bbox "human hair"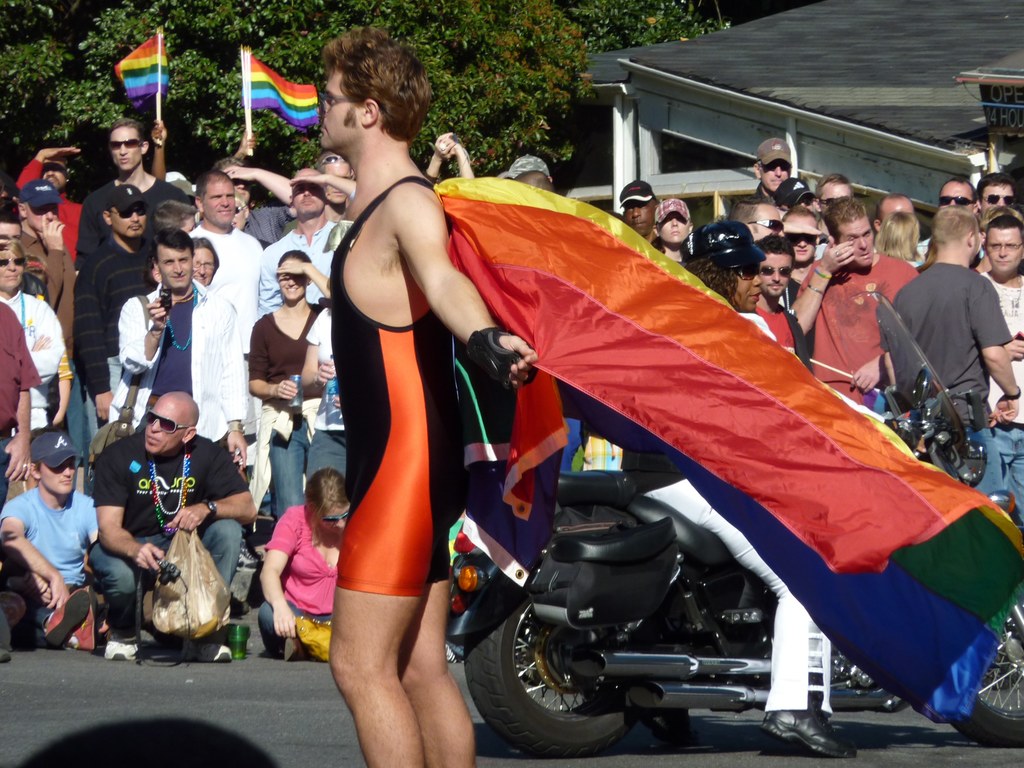
bbox=[756, 237, 796, 266]
